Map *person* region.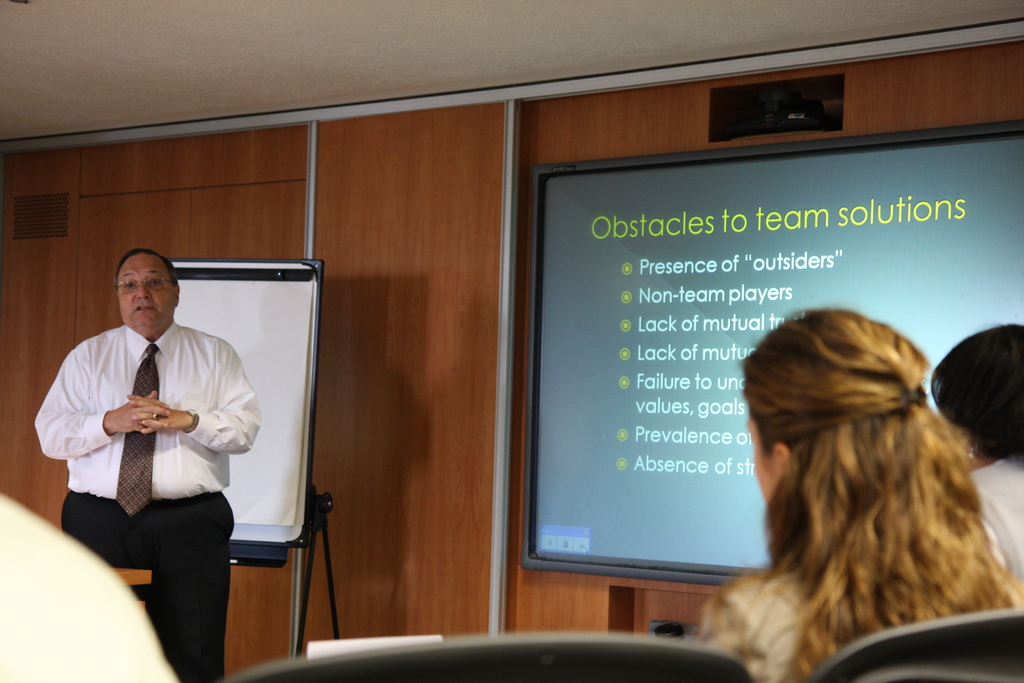
Mapped to bbox(700, 309, 1023, 682).
